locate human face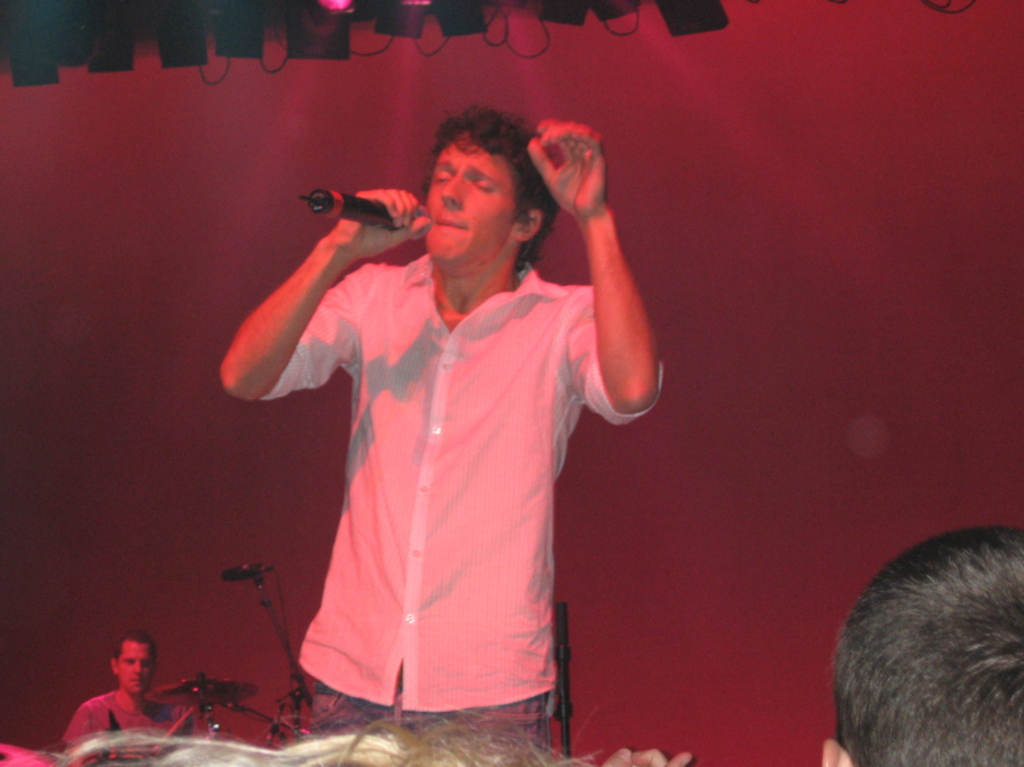
117:645:153:701
